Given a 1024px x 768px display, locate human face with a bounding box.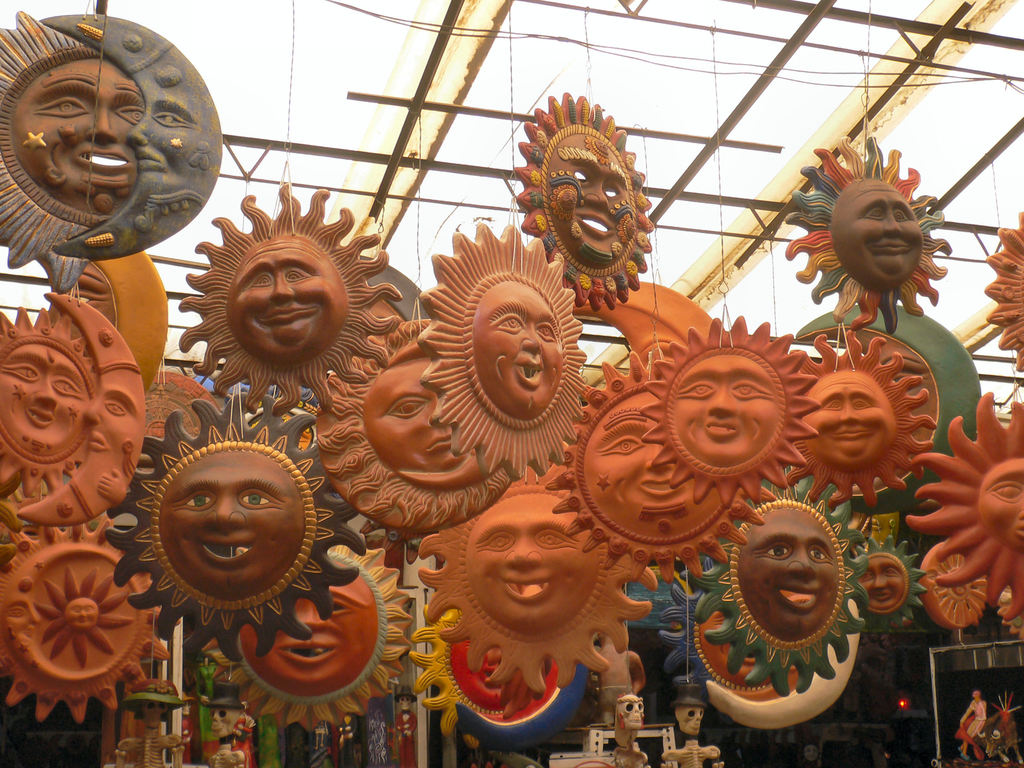
Located: <bbox>805, 373, 893, 471</bbox>.
